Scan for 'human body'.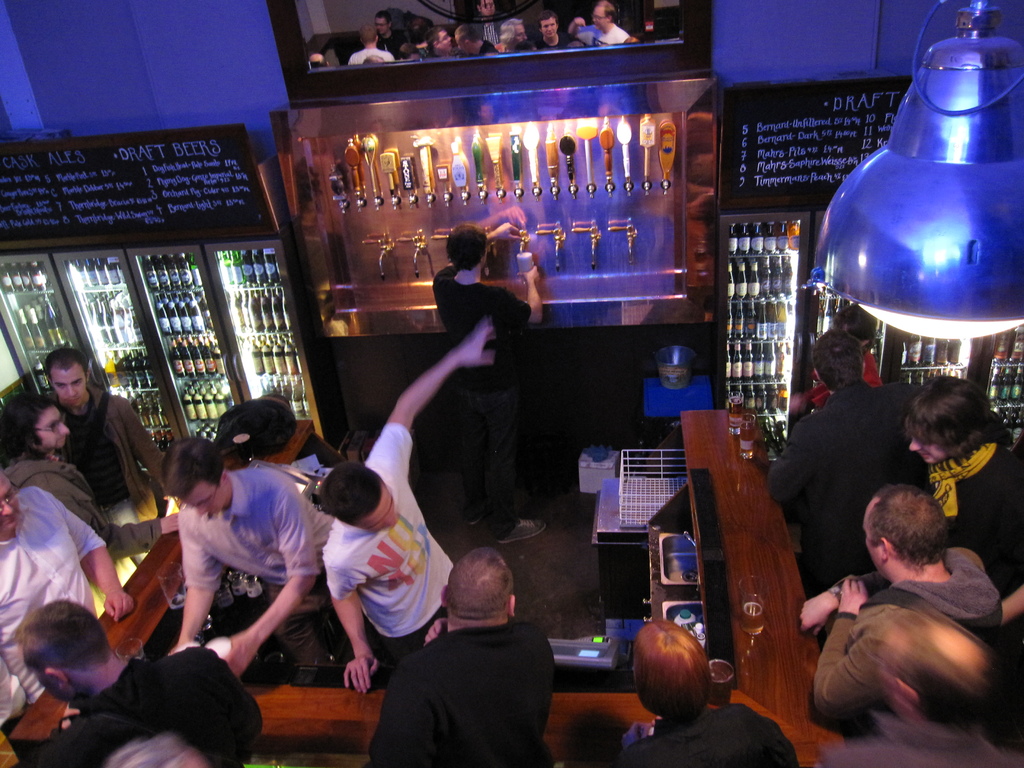
Scan result: rect(838, 606, 1023, 767).
